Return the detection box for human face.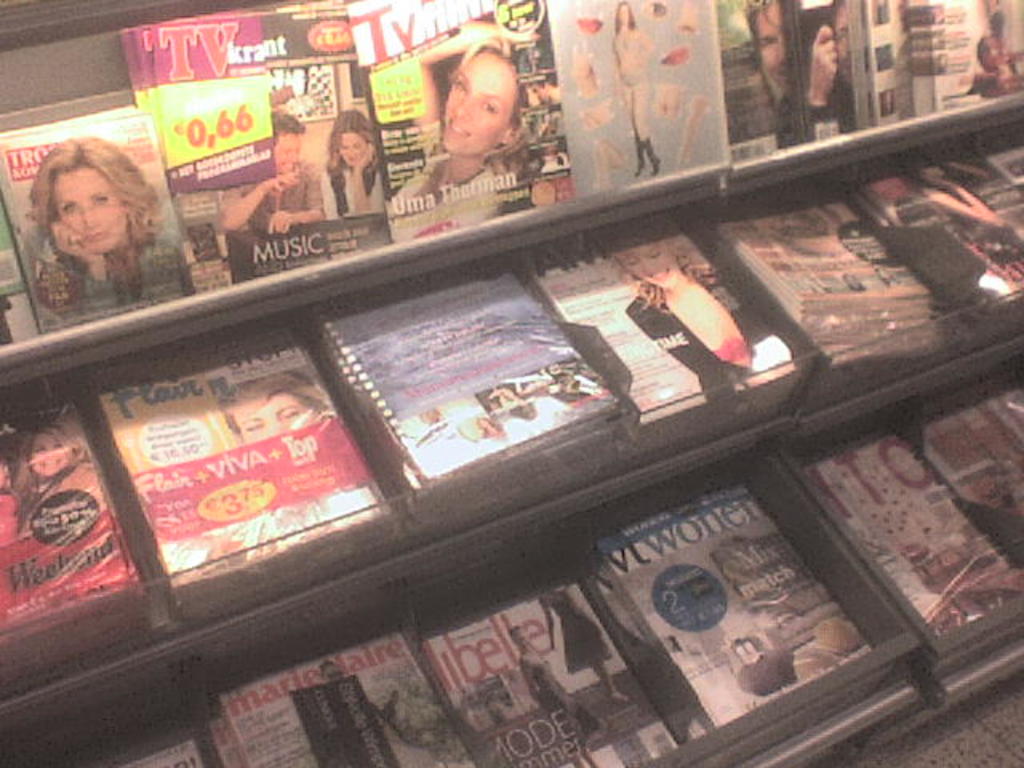
272,134,304,173.
